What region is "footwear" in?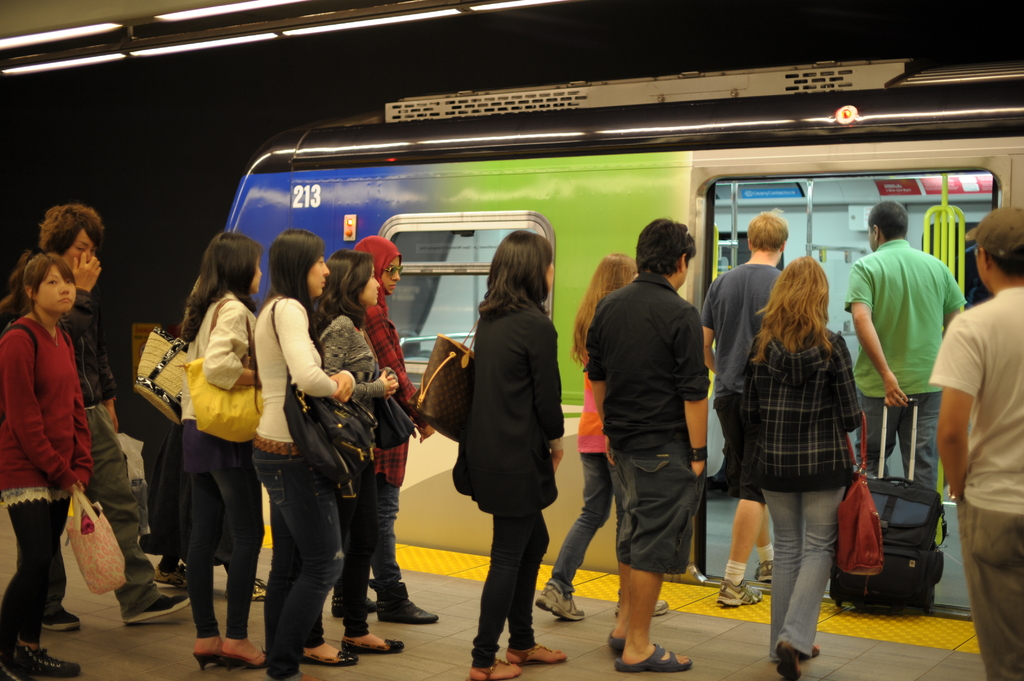
[left=342, top=637, right=406, bottom=658].
